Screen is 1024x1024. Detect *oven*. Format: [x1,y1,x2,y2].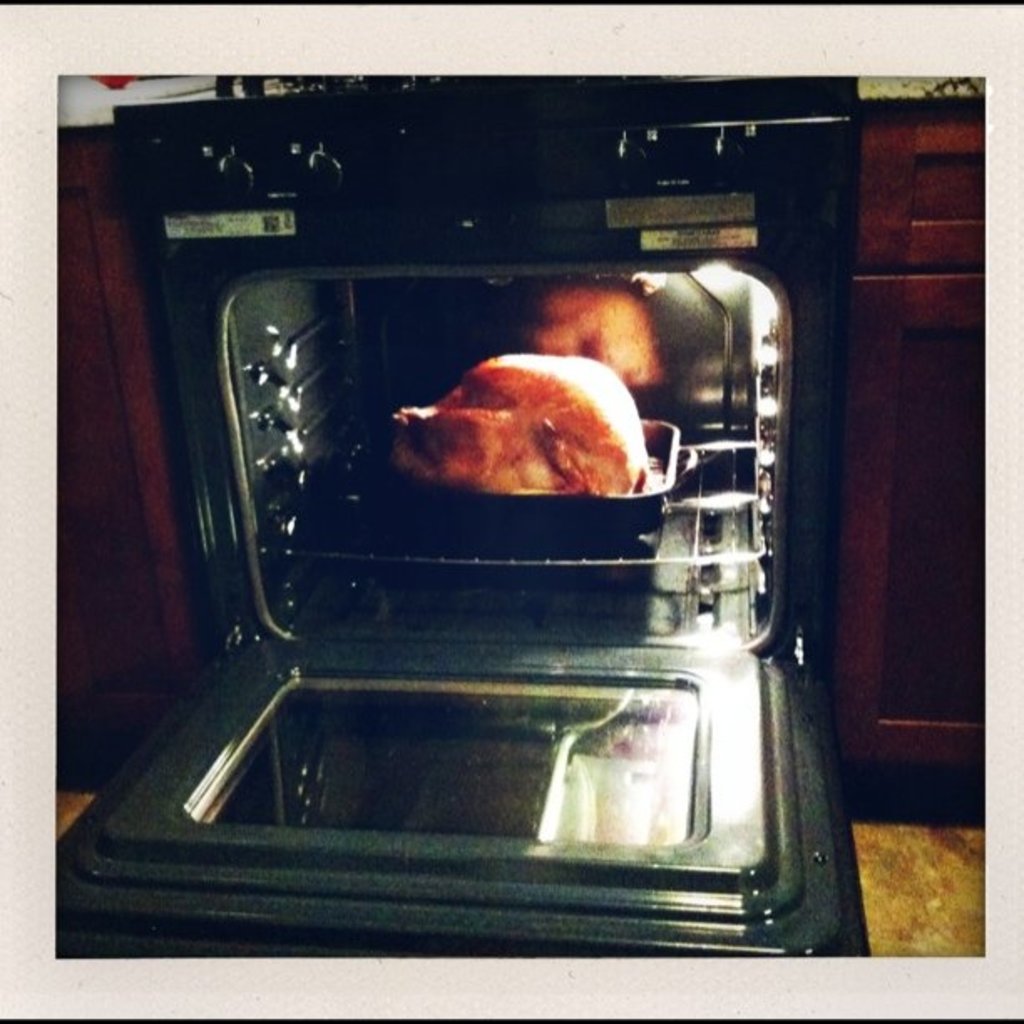
[50,74,868,964].
